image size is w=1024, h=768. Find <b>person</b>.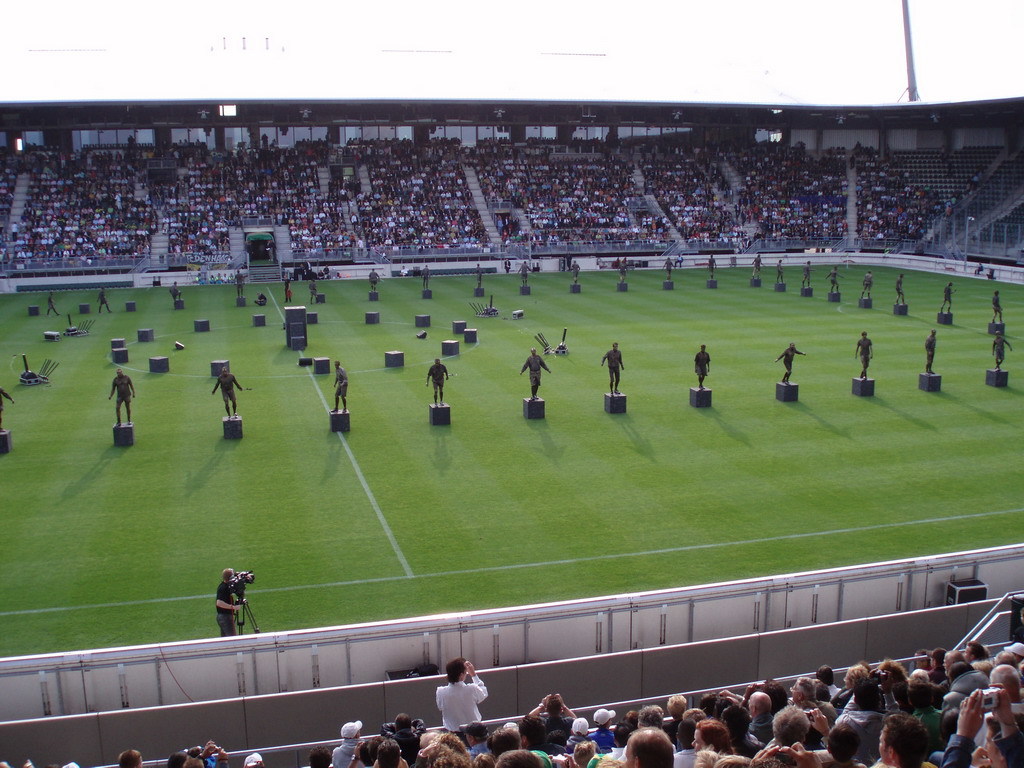
(left=617, top=252, right=629, bottom=270).
